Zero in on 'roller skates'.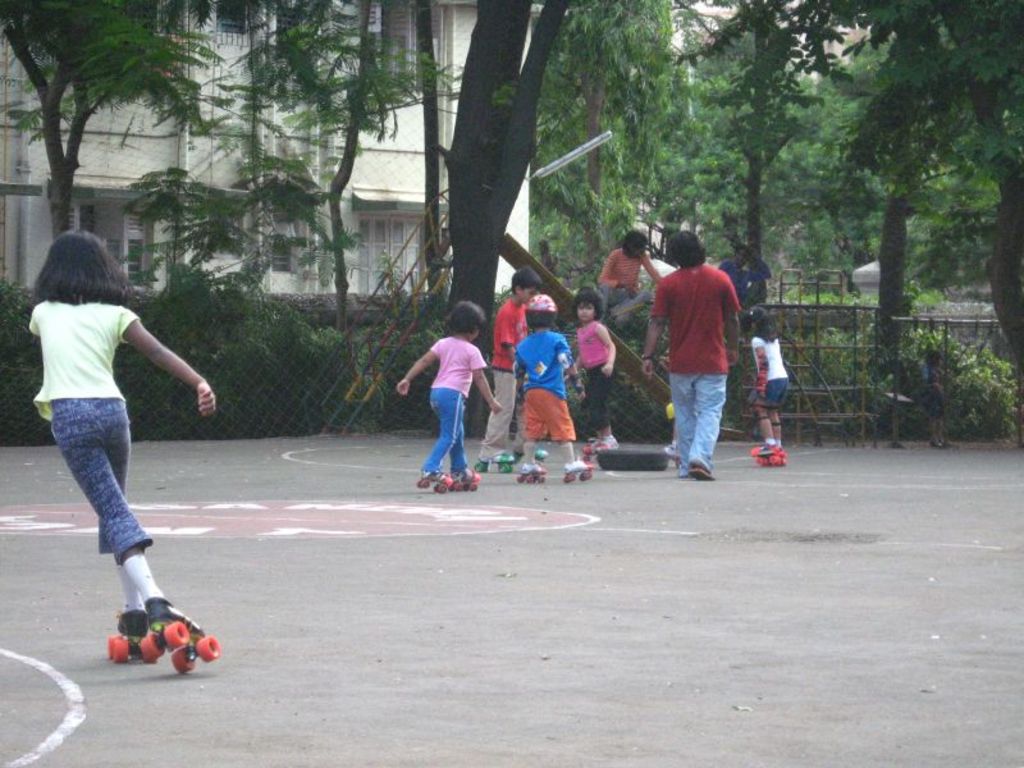
Zeroed in: region(748, 442, 790, 462).
